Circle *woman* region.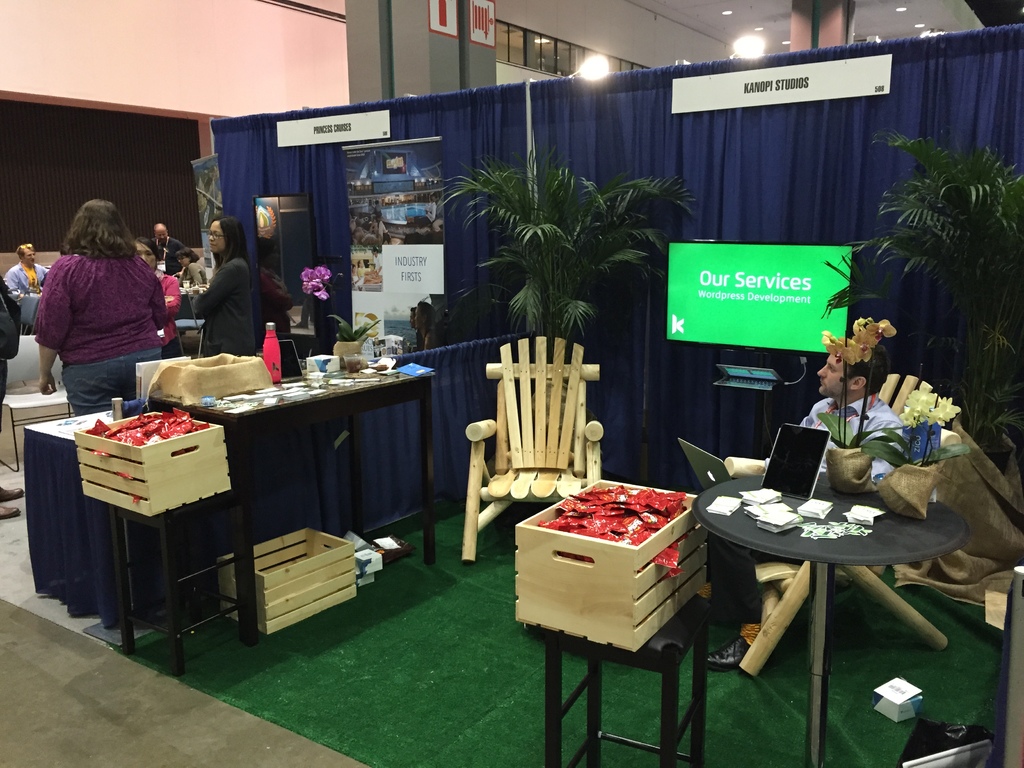
Region: 35:201:170:427.
